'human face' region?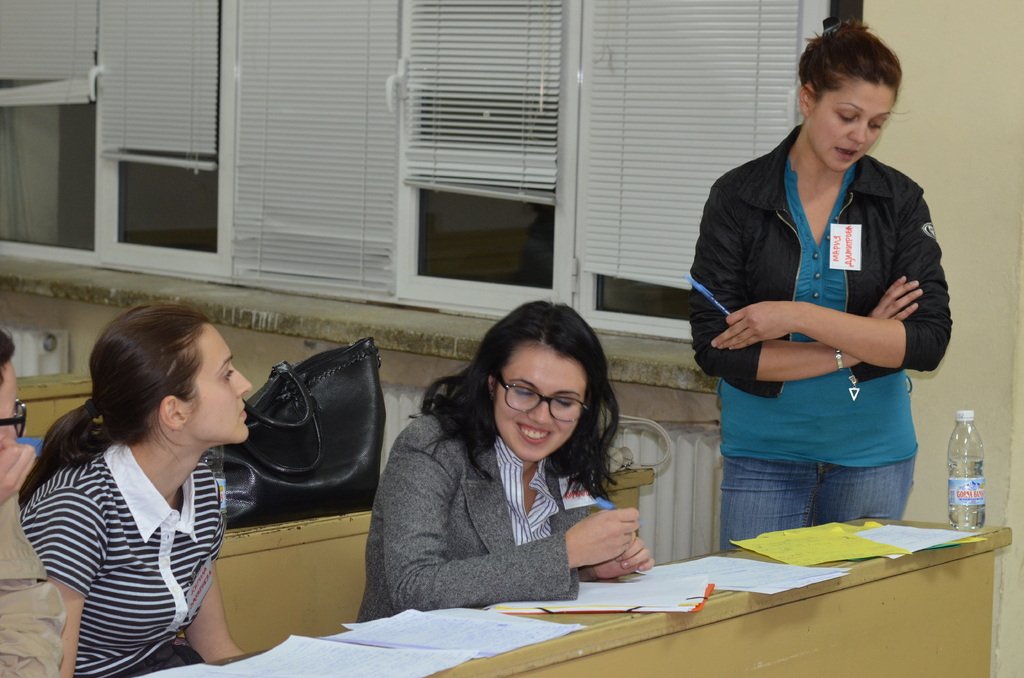
[x1=0, y1=355, x2=33, y2=441]
